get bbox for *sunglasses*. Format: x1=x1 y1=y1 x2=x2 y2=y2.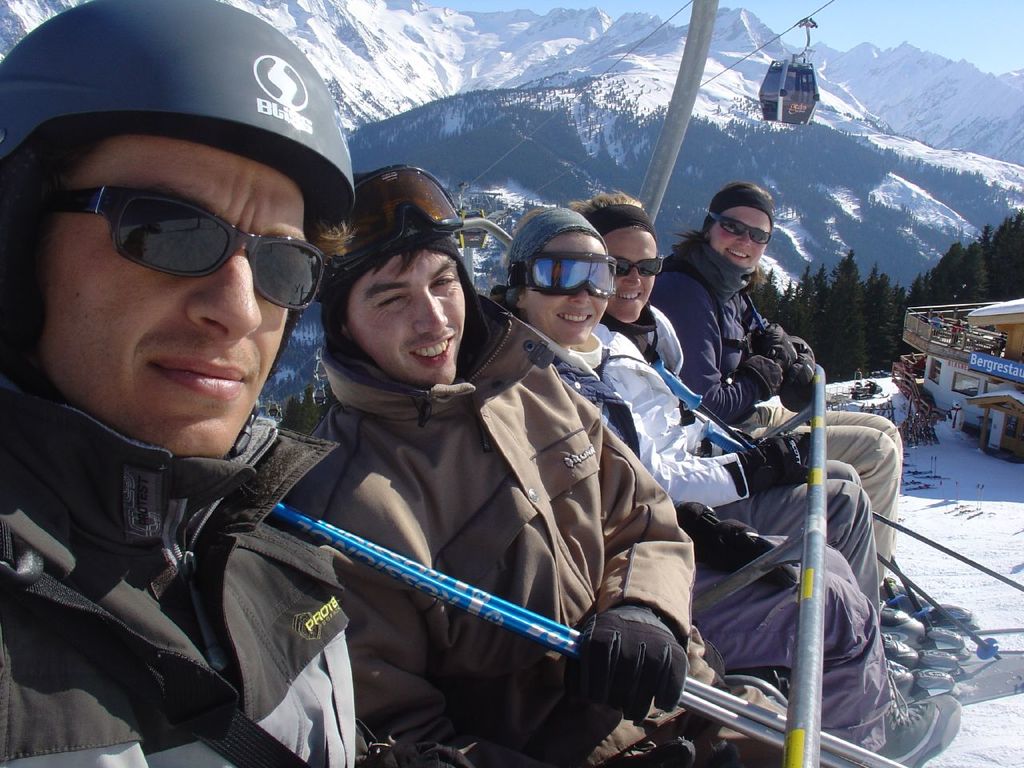
x1=617 y1=258 x2=658 y2=277.
